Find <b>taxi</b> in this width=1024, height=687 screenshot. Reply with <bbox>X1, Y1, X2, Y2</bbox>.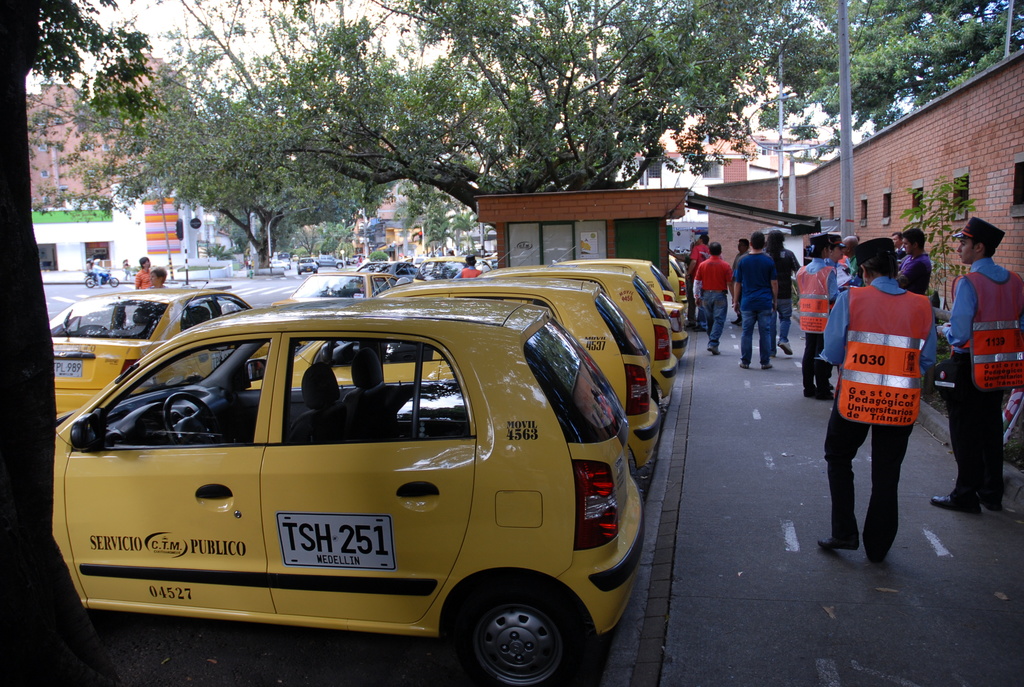
<bbox>372, 280, 666, 470</bbox>.
